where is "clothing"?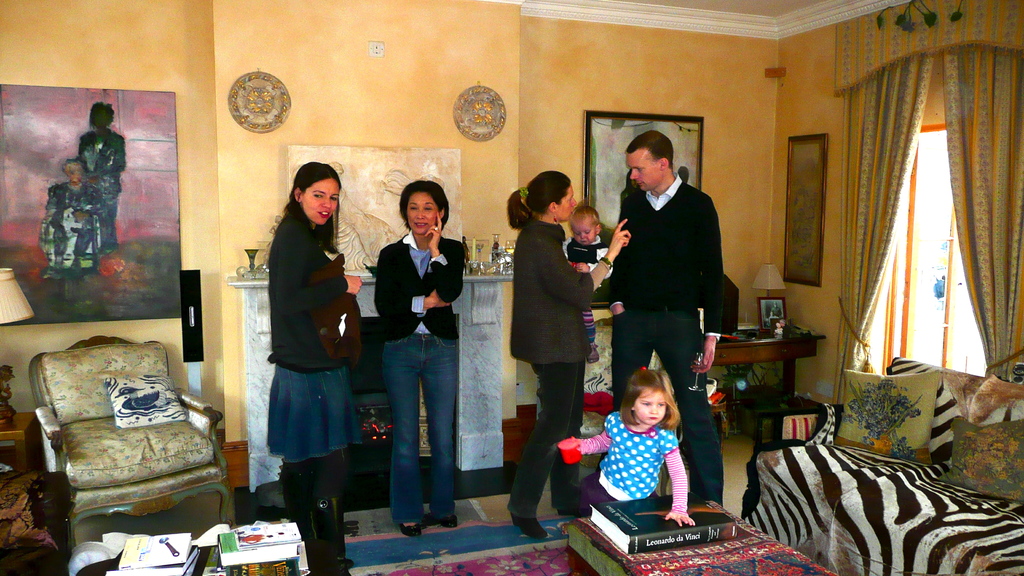
{"left": 607, "top": 177, "right": 720, "bottom": 499}.
